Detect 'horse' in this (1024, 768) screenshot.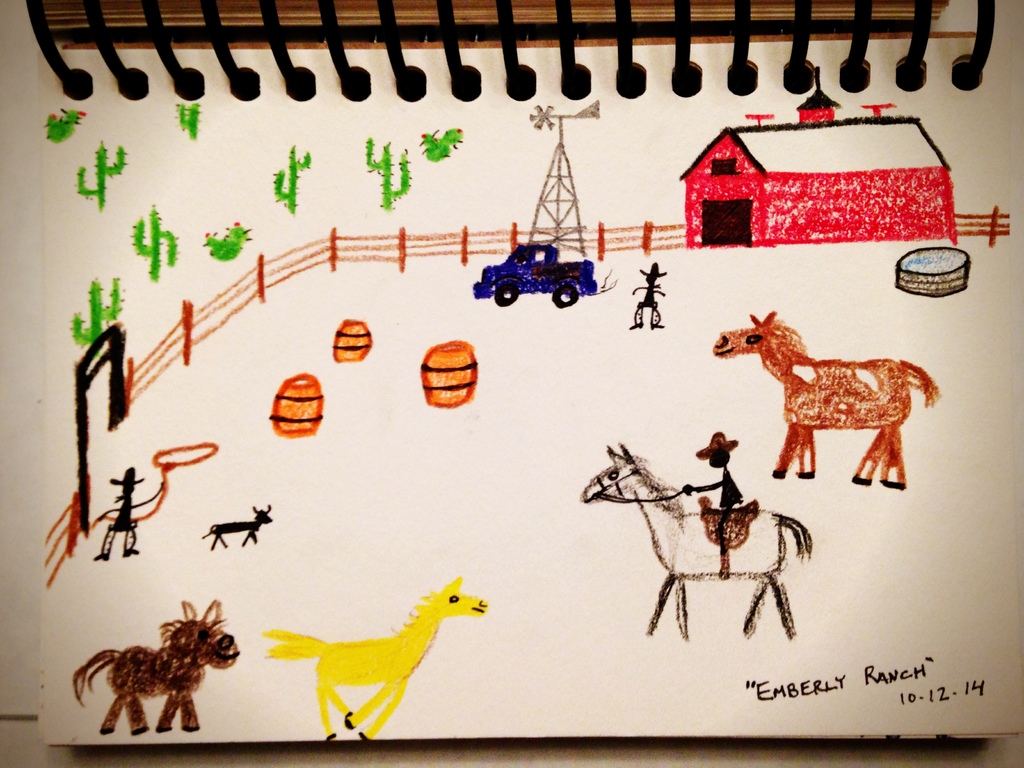
Detection: 263, 577, 489, 746.
